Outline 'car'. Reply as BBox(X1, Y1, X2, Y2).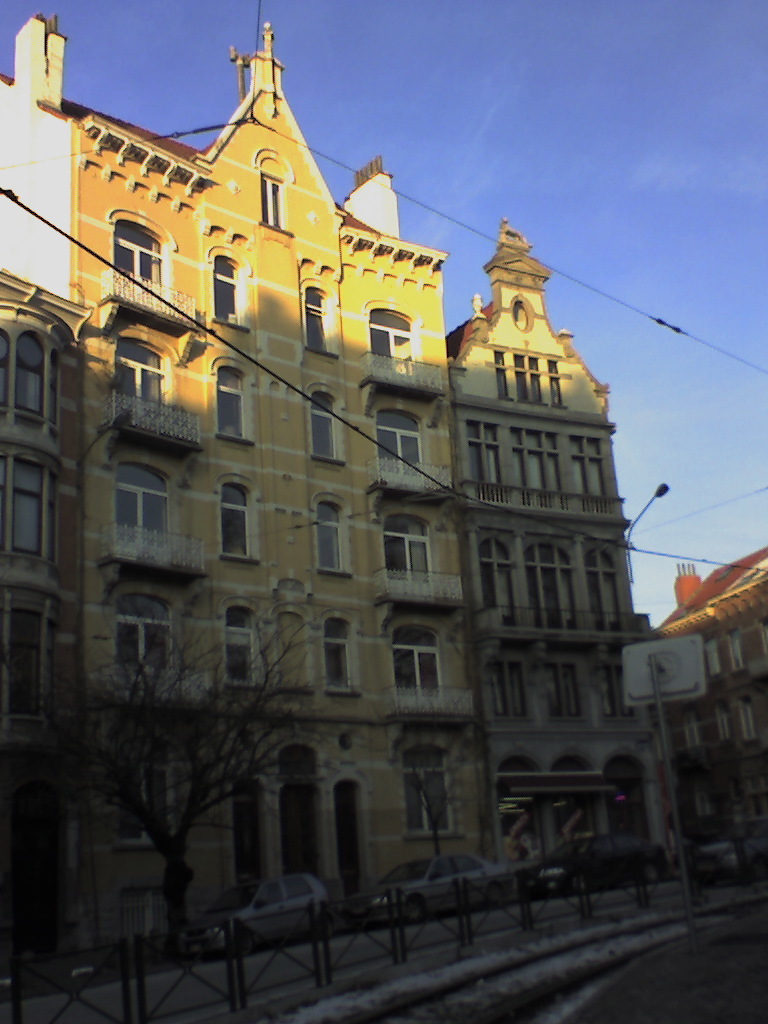
BBox(356, 850, 514, 906).
